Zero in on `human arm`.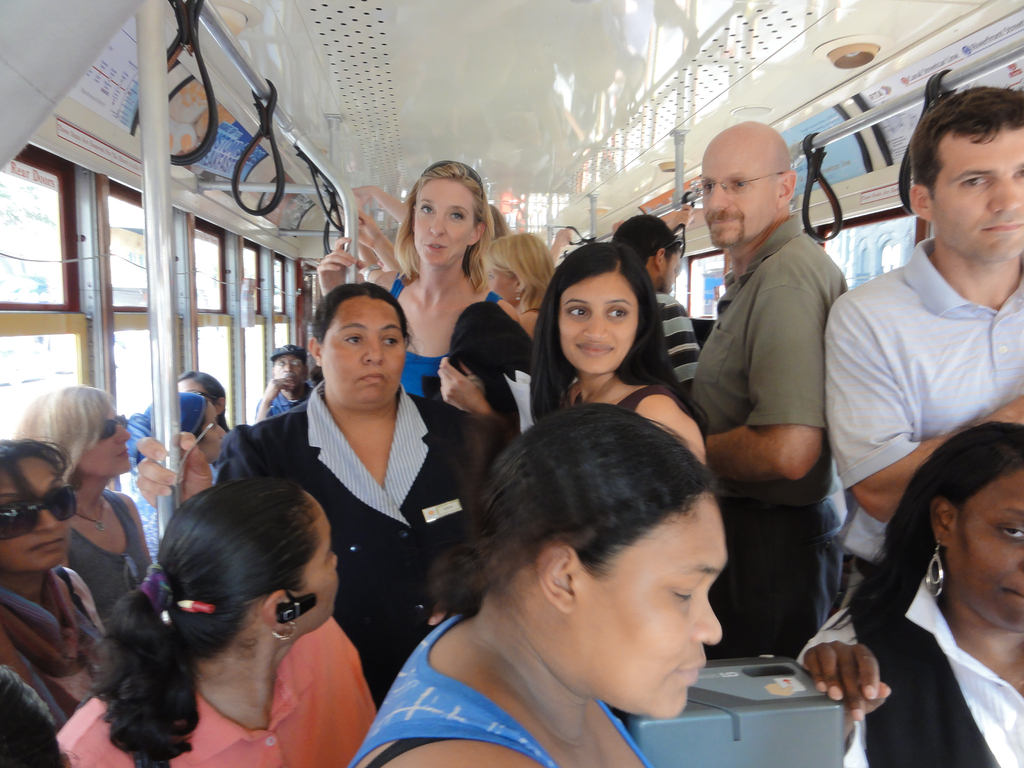
Zeroed in: box=[794, 609, 891, 767].
